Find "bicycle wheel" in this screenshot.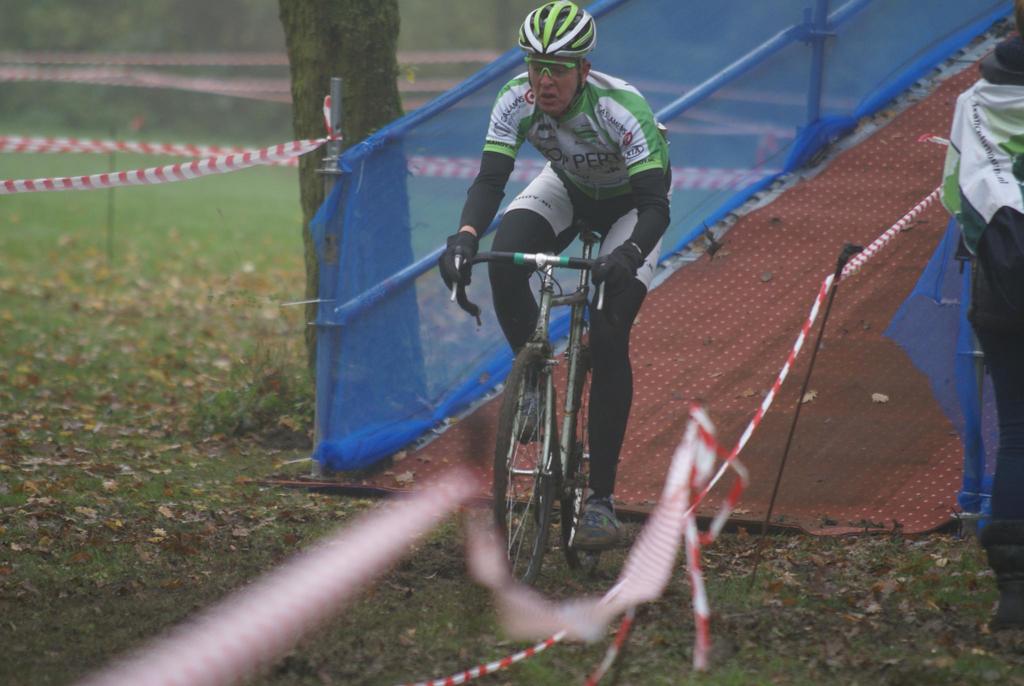
The bounding box for "bicycle wheel" is box(492, 338, 585, 588).
